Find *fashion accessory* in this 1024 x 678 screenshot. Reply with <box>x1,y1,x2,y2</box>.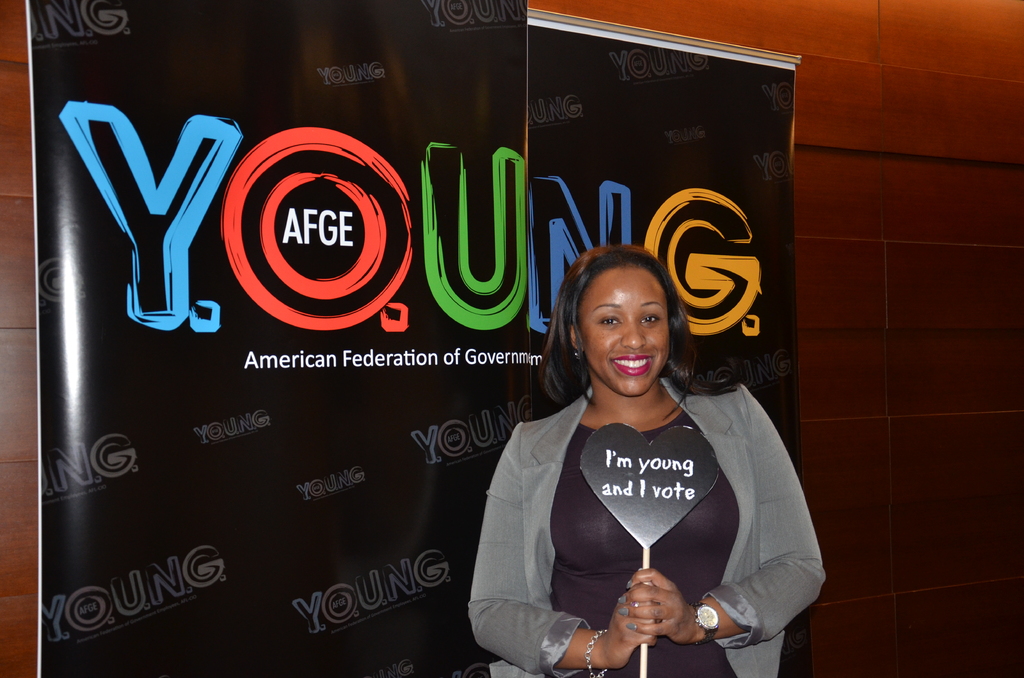
<box>619,601,626,606</box>.
